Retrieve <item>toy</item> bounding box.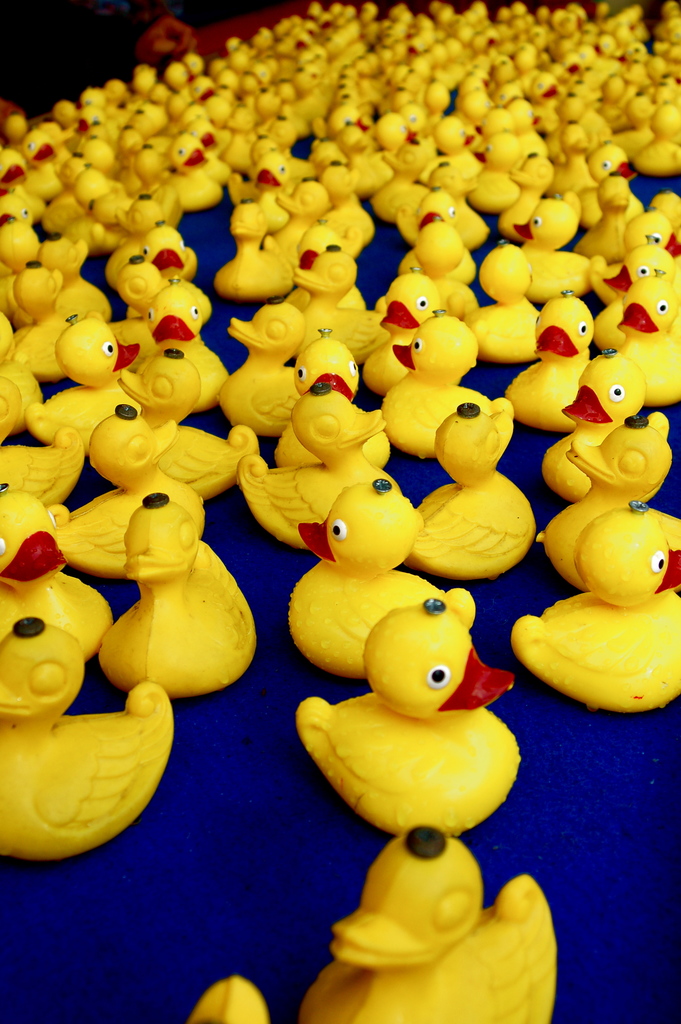
Bounding box: rect(19, 127, 62, 200).
